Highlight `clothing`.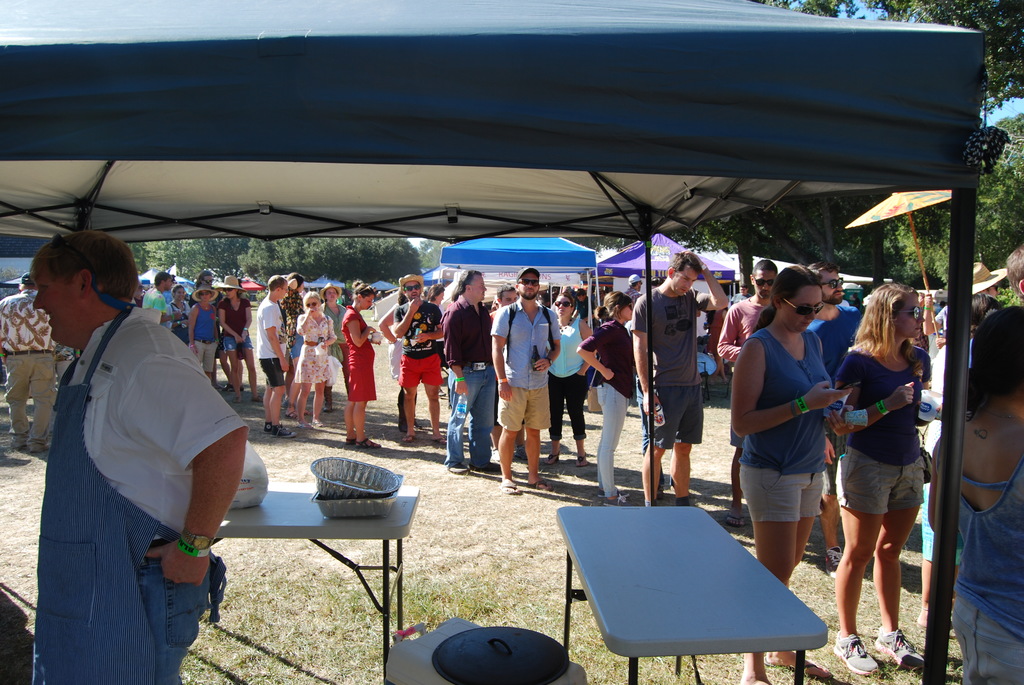
Highlighted region: bbox=[255, 296, 286, 388].
